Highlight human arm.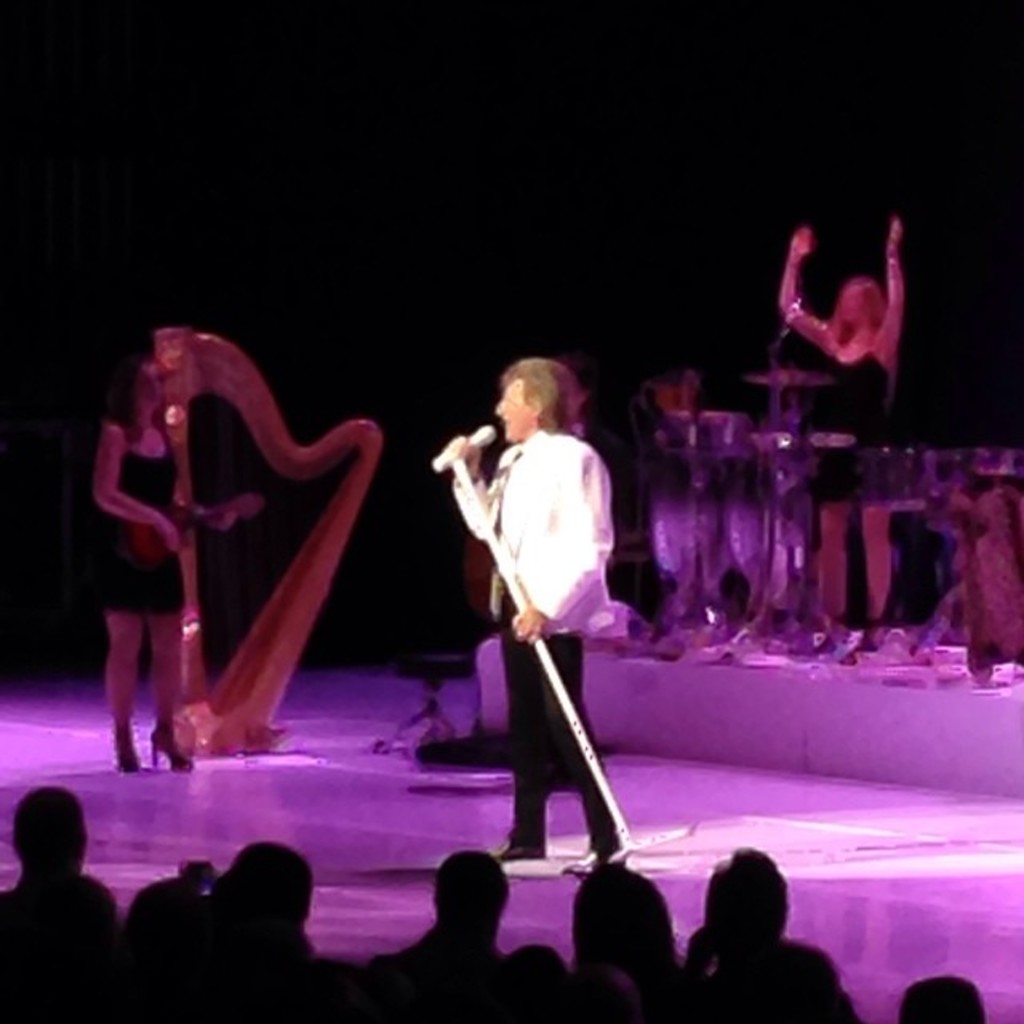
Highlighted region: Rect(773, 224, 834, 355).
